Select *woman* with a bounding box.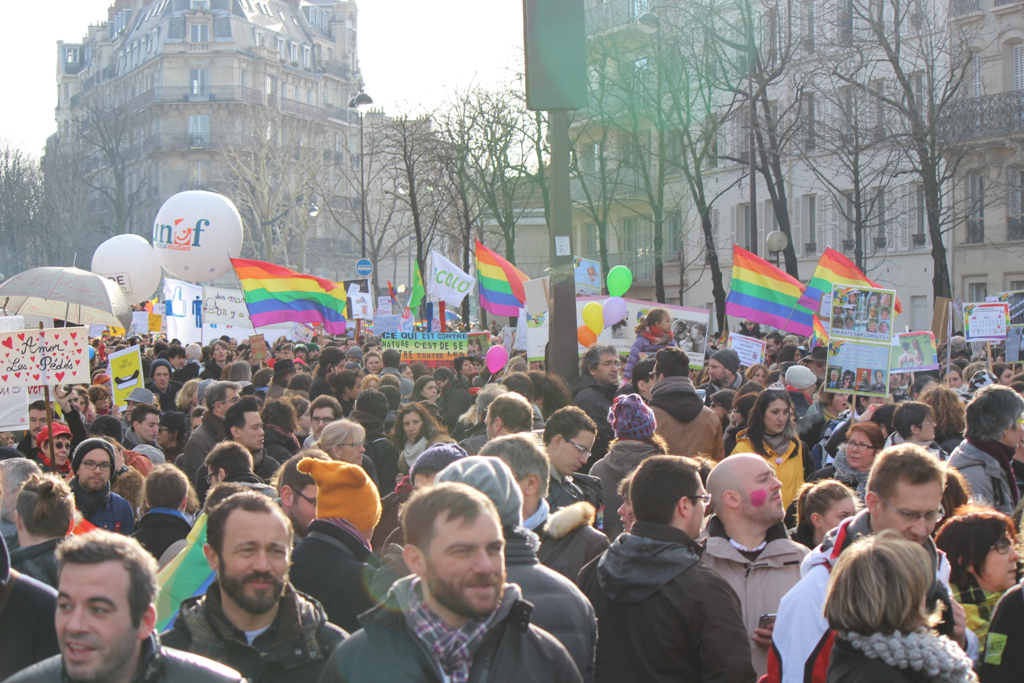
(675, 319, 691, 344).
